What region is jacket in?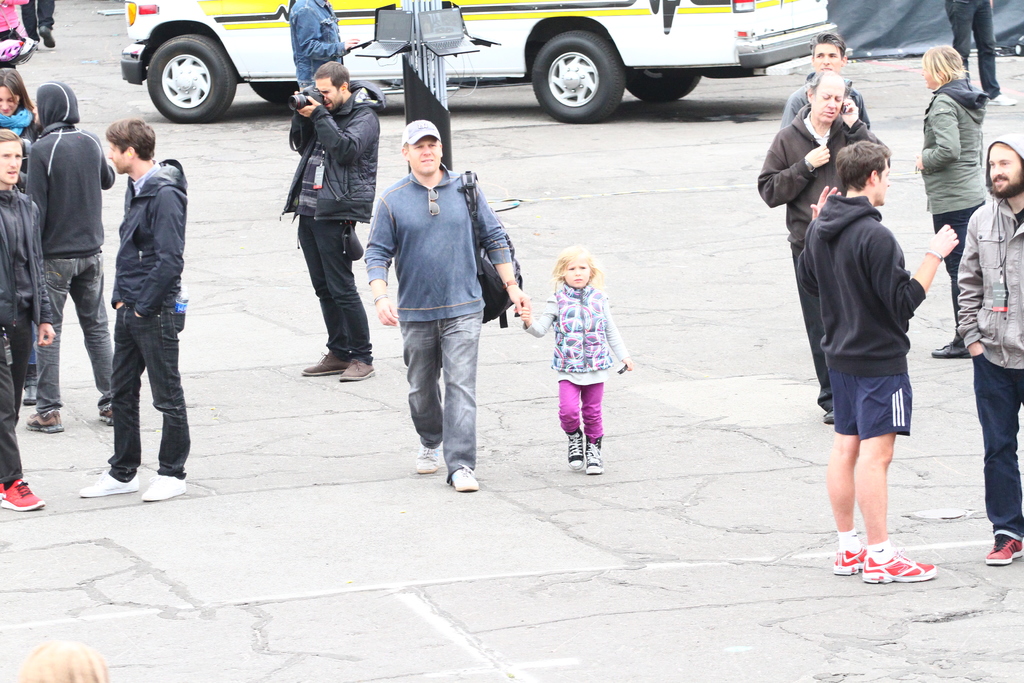
(551, 283, 619, 372).
